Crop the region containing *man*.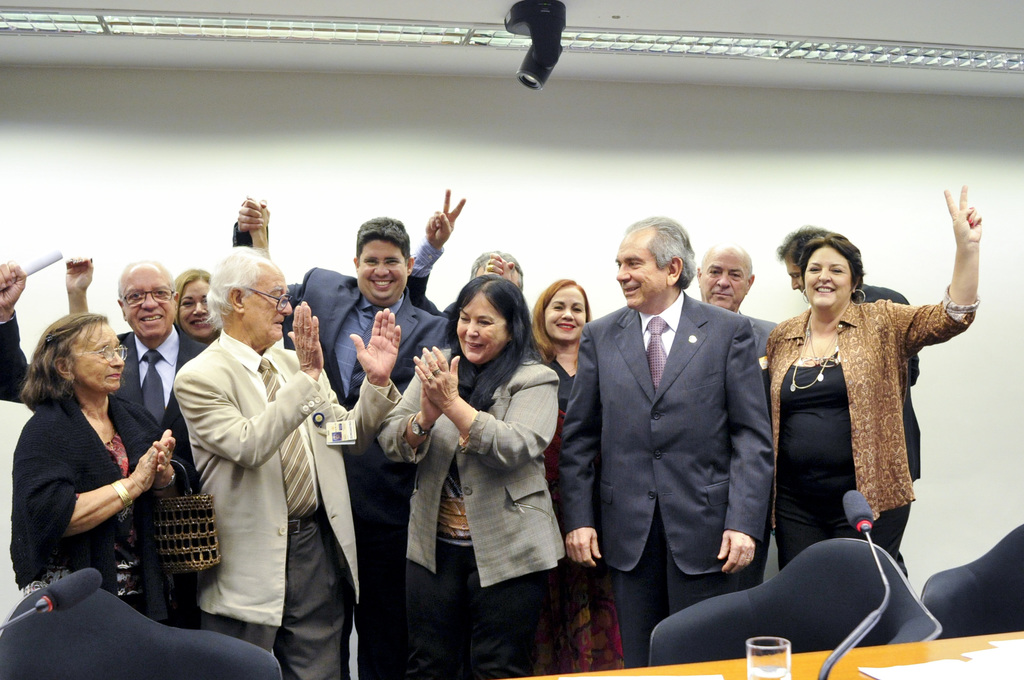
Crop region: <region>778, 230, 919, 485</region>.
